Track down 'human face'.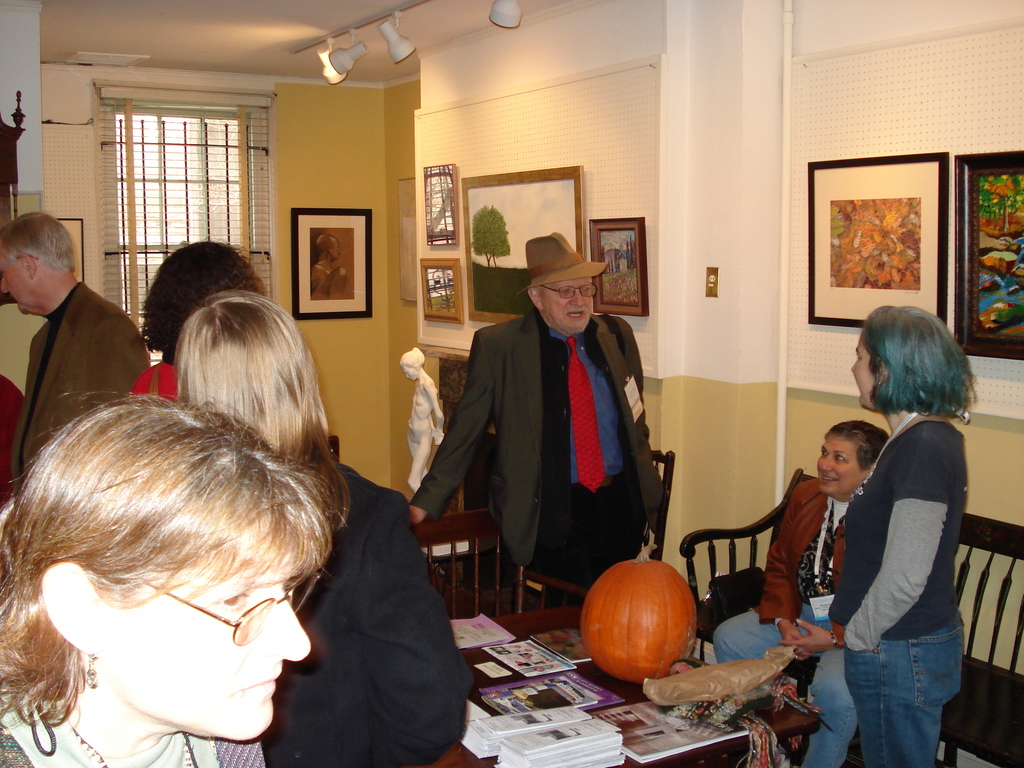
Tracked to <bbox>331, 242, 340, 260</bbox>.
